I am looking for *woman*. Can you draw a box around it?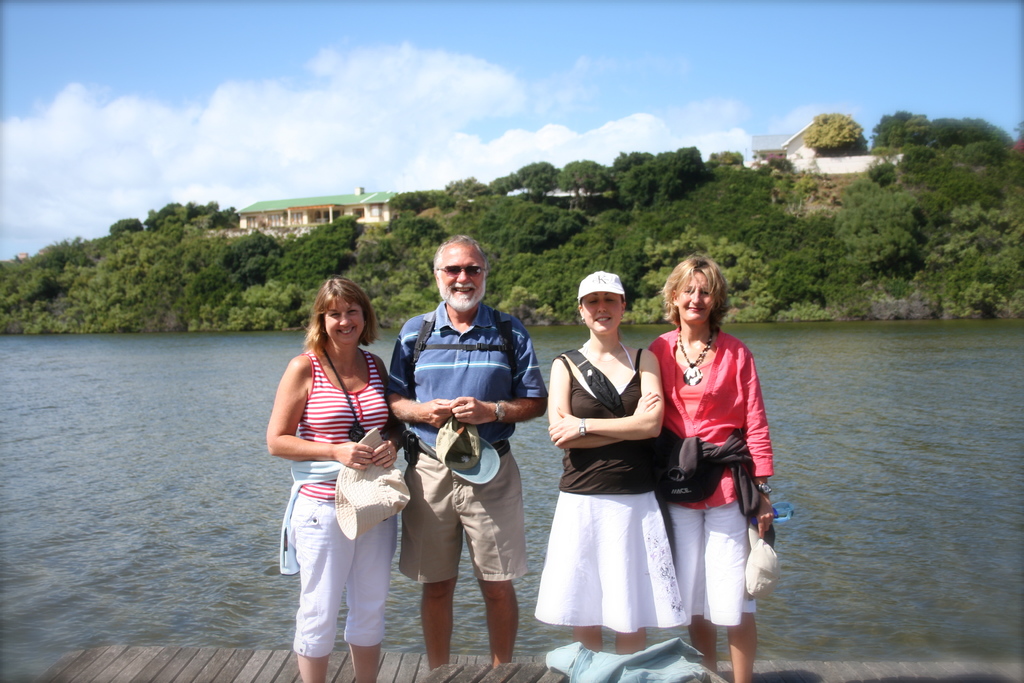
Sure, the bounding box is <bbox>645, 257, 775, 682</bbox>.
